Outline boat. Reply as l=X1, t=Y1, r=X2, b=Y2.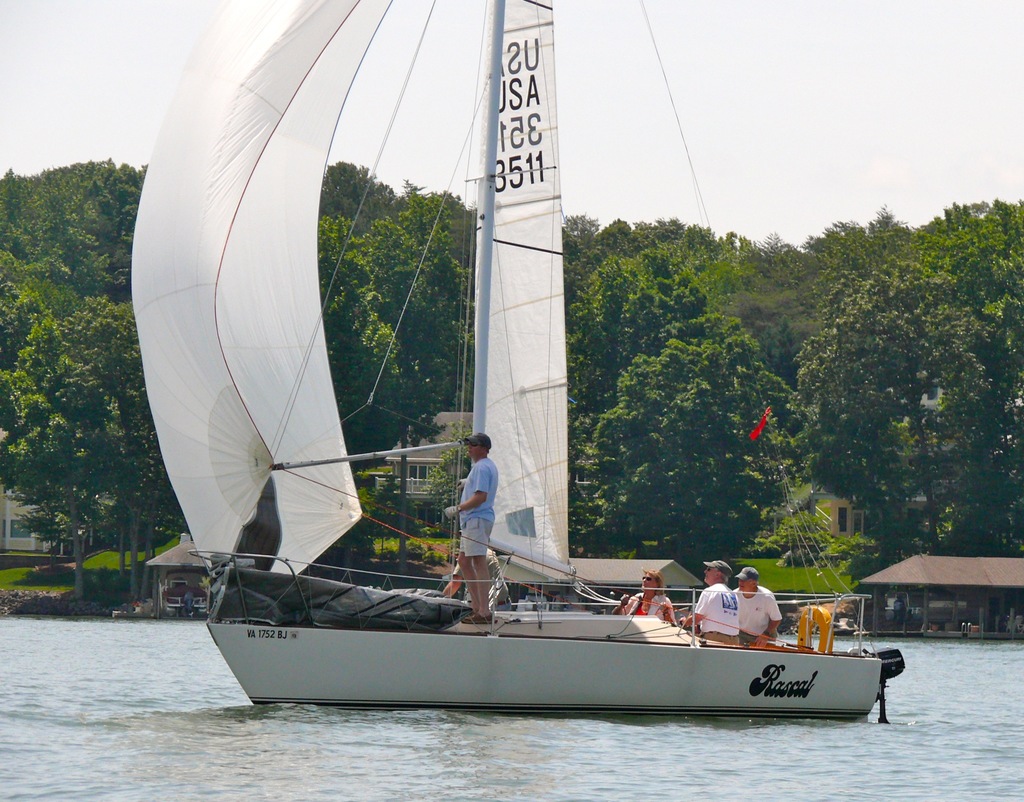
l=106, t=35, r=892, b=740.
